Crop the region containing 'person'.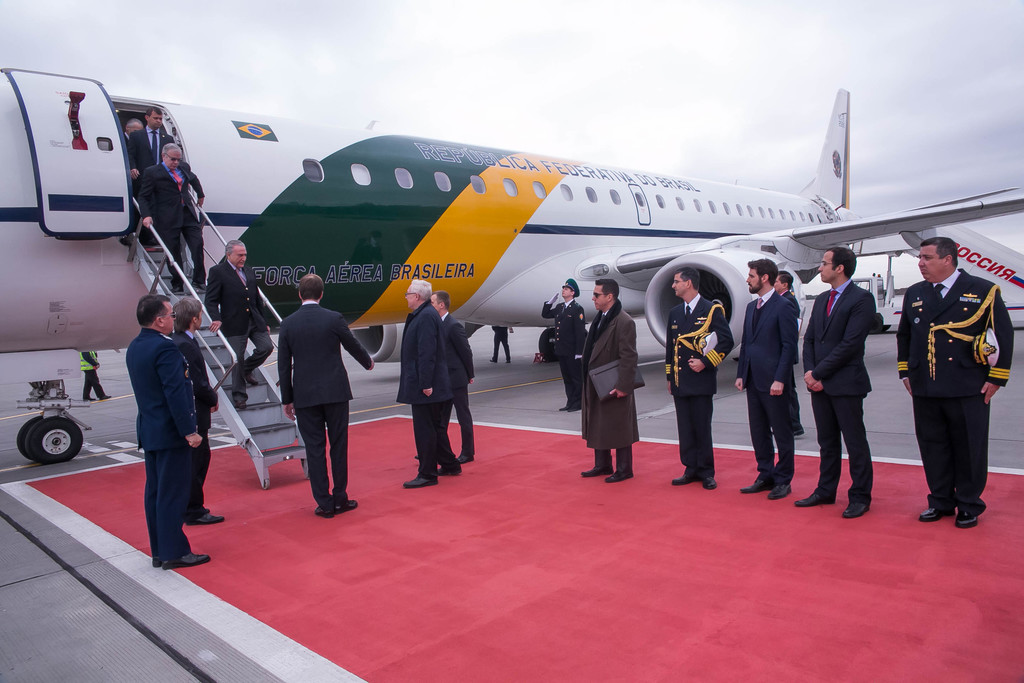
Crop region: pyautogui.locateOnScreen(77, 347, 111, 400).
